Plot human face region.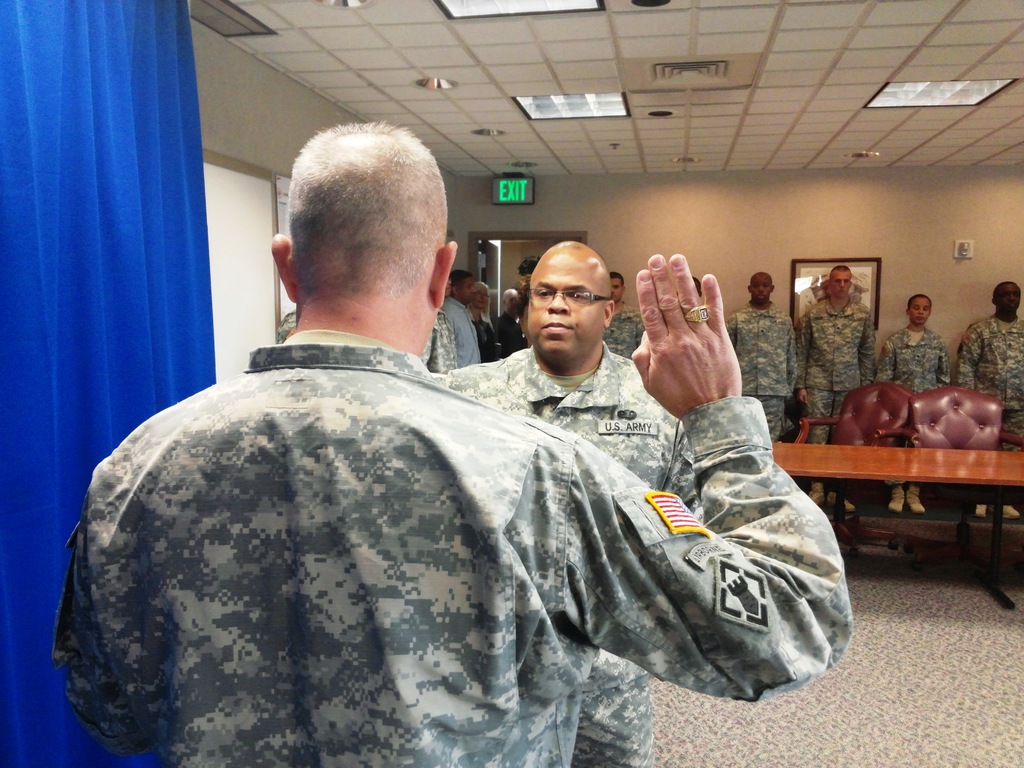
Plotted at [x1=831, y1=268, x2=849, y2=292].
